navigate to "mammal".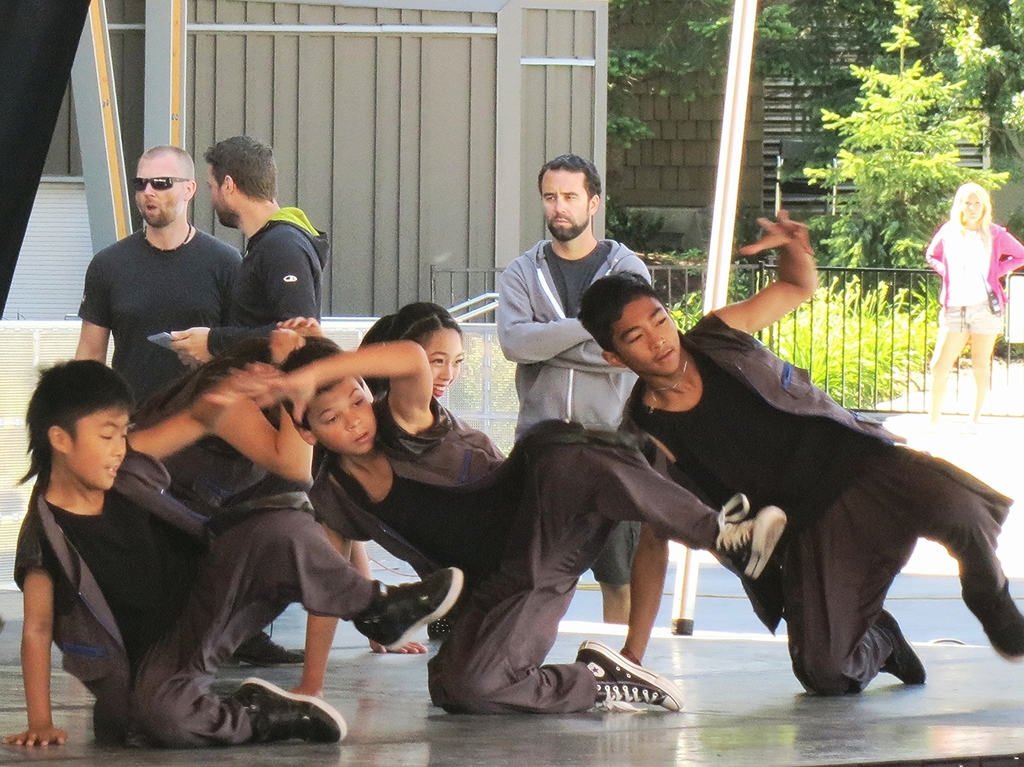
Navigation target: bbox=(495, 149, 653, 628).
